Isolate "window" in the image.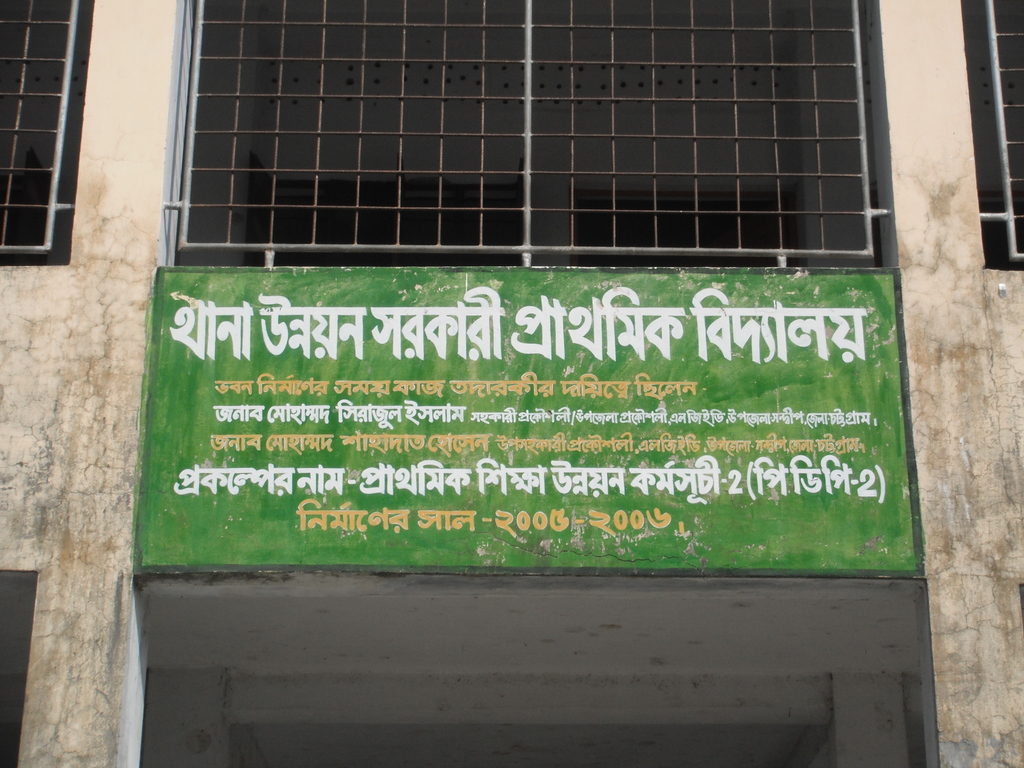
Isolated region: (0,0,102,270).
